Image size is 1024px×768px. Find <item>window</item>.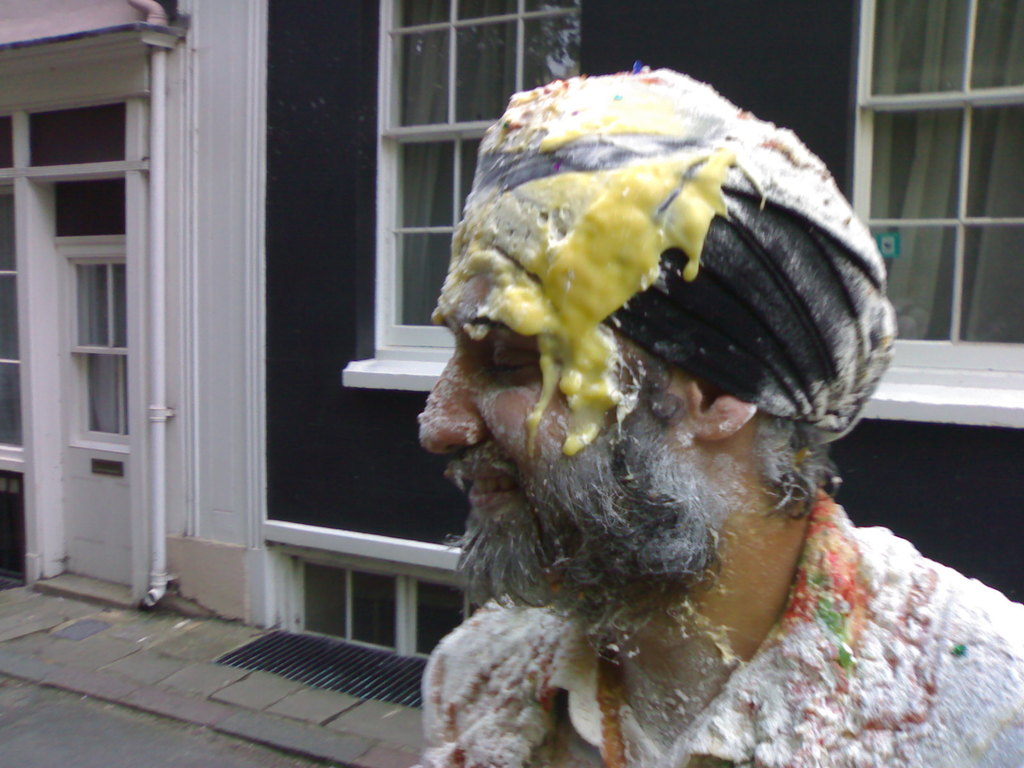
362 0 576 359.
